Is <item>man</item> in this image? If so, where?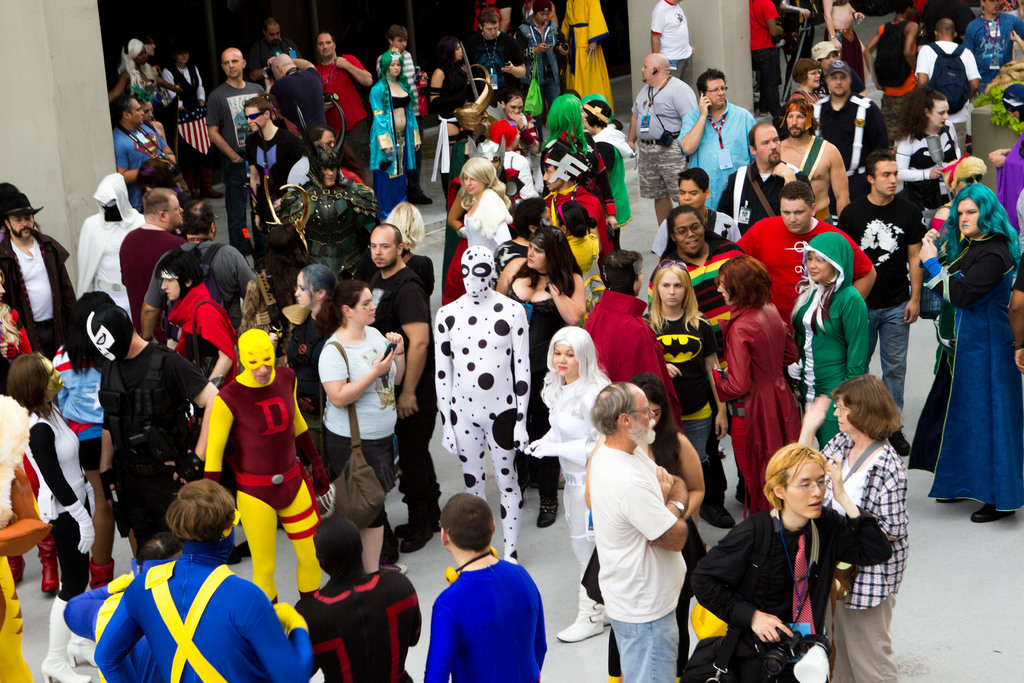
Yes, at region(296, 511, 422, 682).
